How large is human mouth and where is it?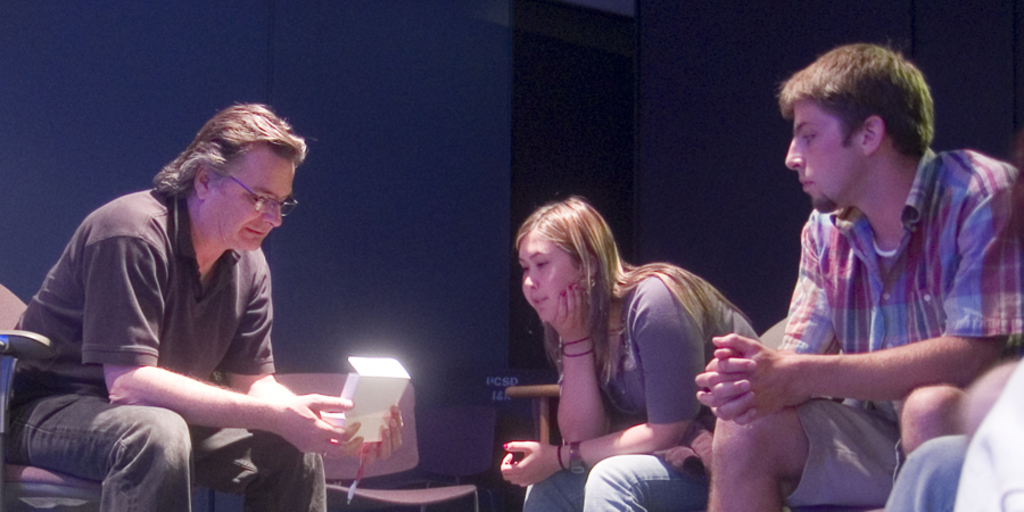
Bounding box: bbox=[799, 177, 812, 191].
